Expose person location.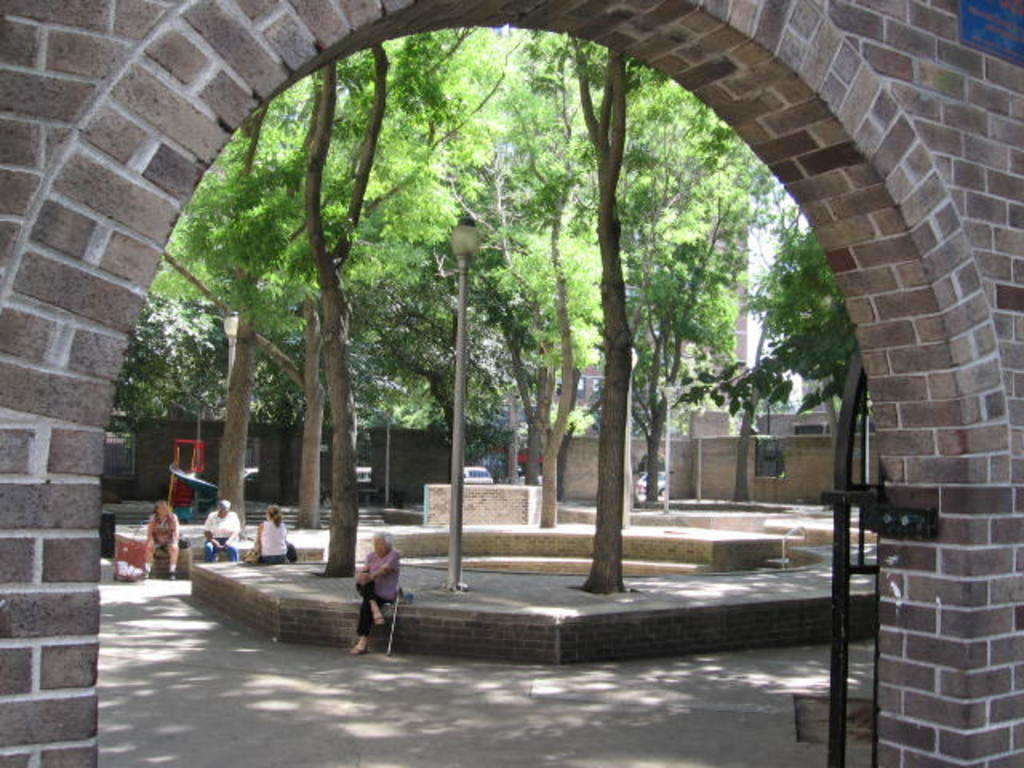
Exposed at detection(142, 499, 181, 582).
